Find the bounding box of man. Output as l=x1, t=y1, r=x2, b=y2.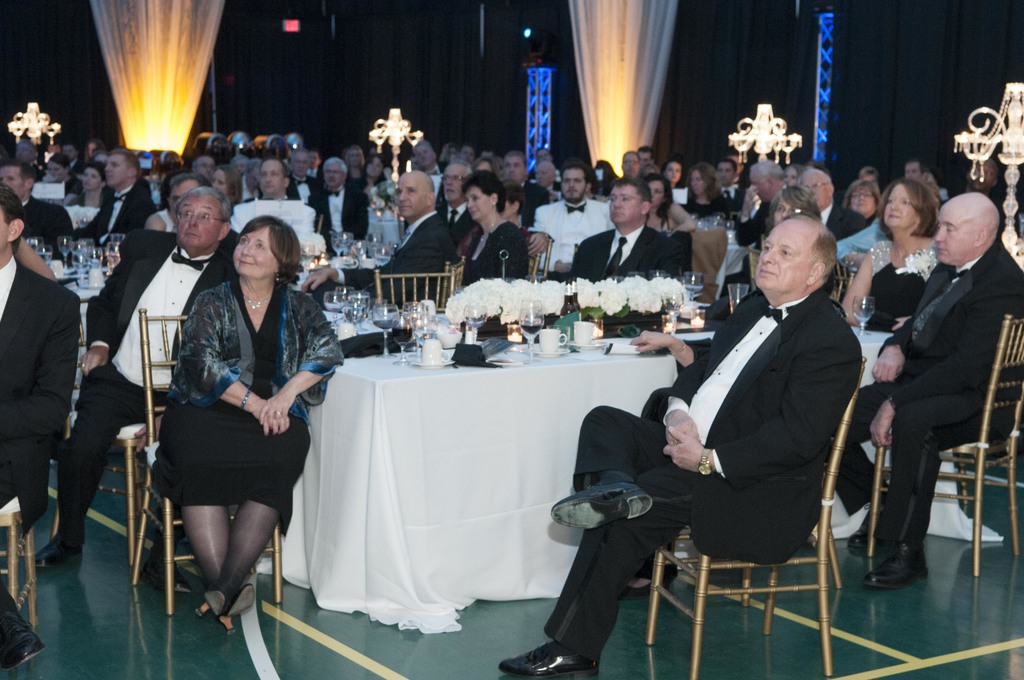
l=437, t=163, r=478, b=256.
